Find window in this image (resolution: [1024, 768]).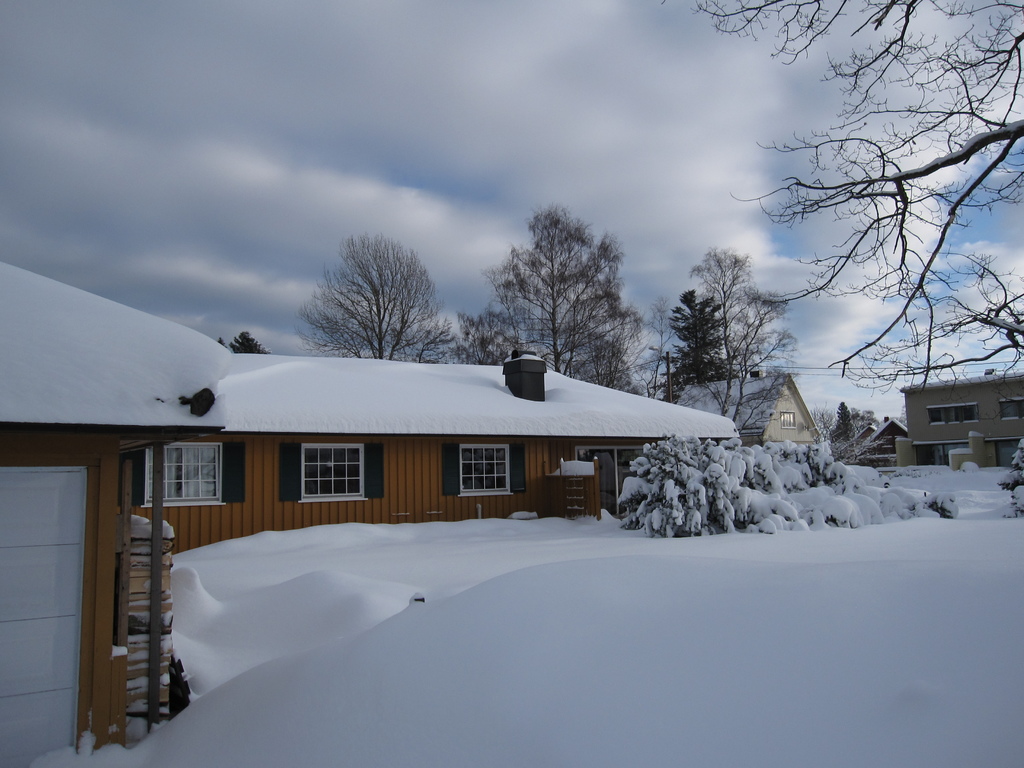
BBox(911, 438, 969, 462).
